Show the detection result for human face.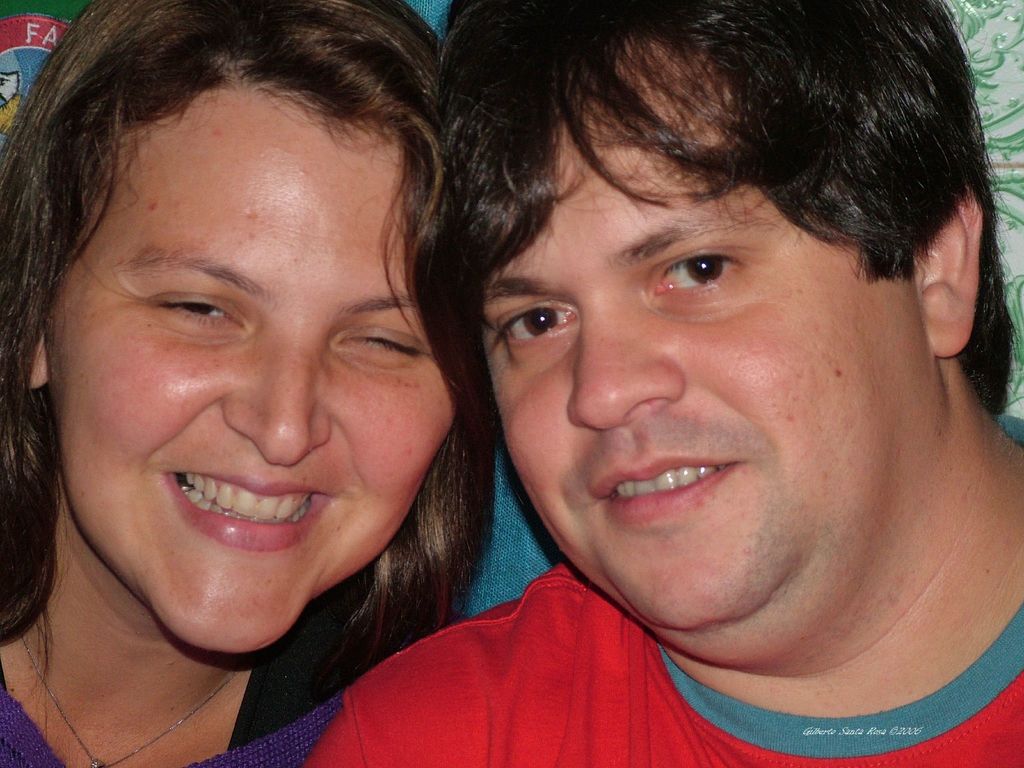
<region>38, 84, 437, 657</region>.
